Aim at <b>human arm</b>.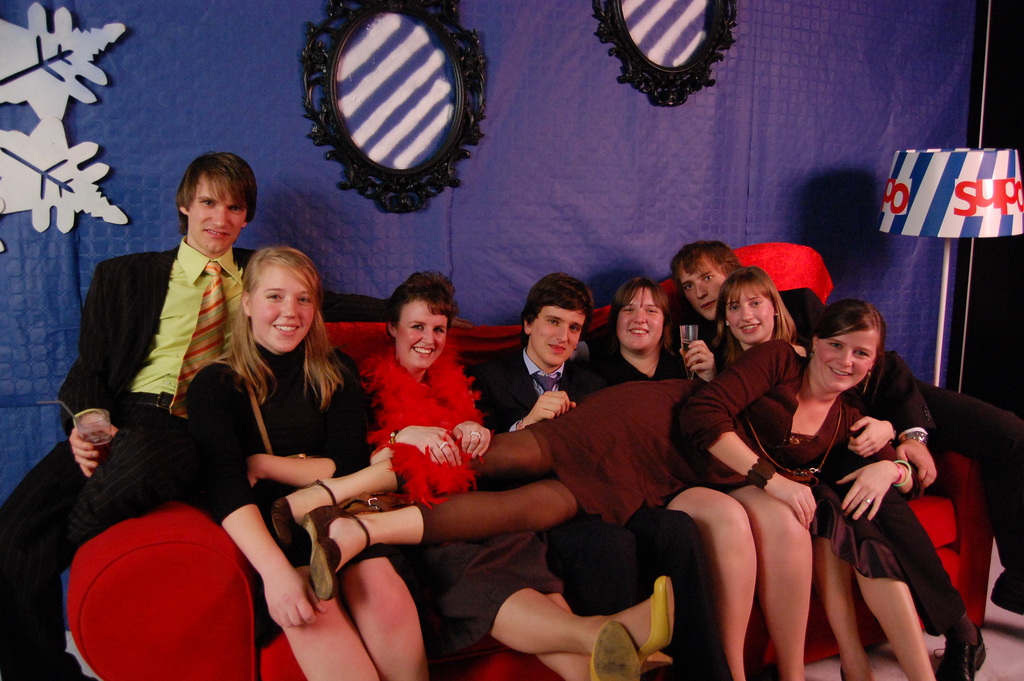
Aimed at <bbox>510, 386, 581, 431</bbox>.
